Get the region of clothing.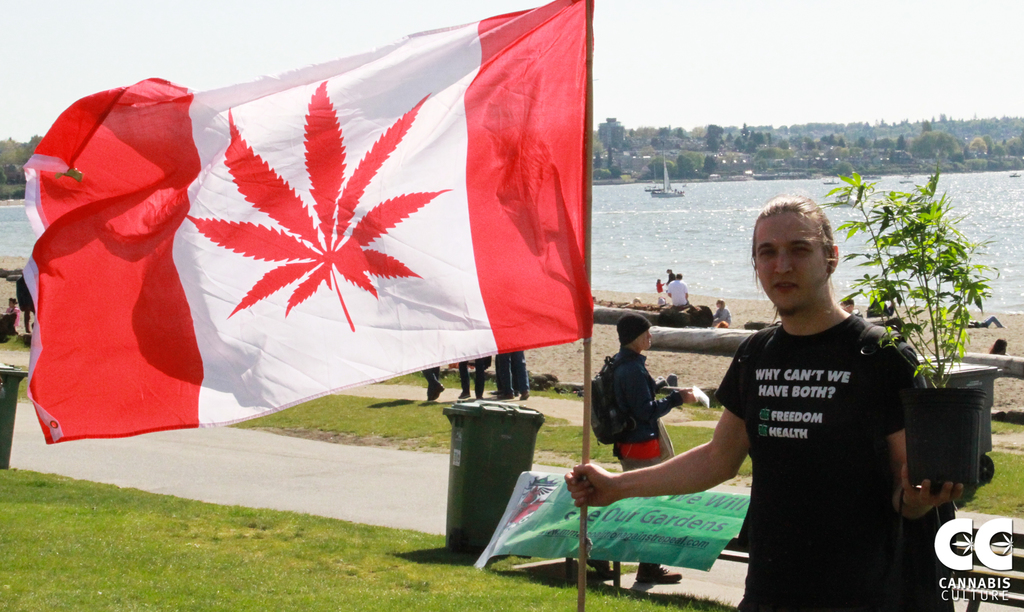
5, 305, 19, 325.
